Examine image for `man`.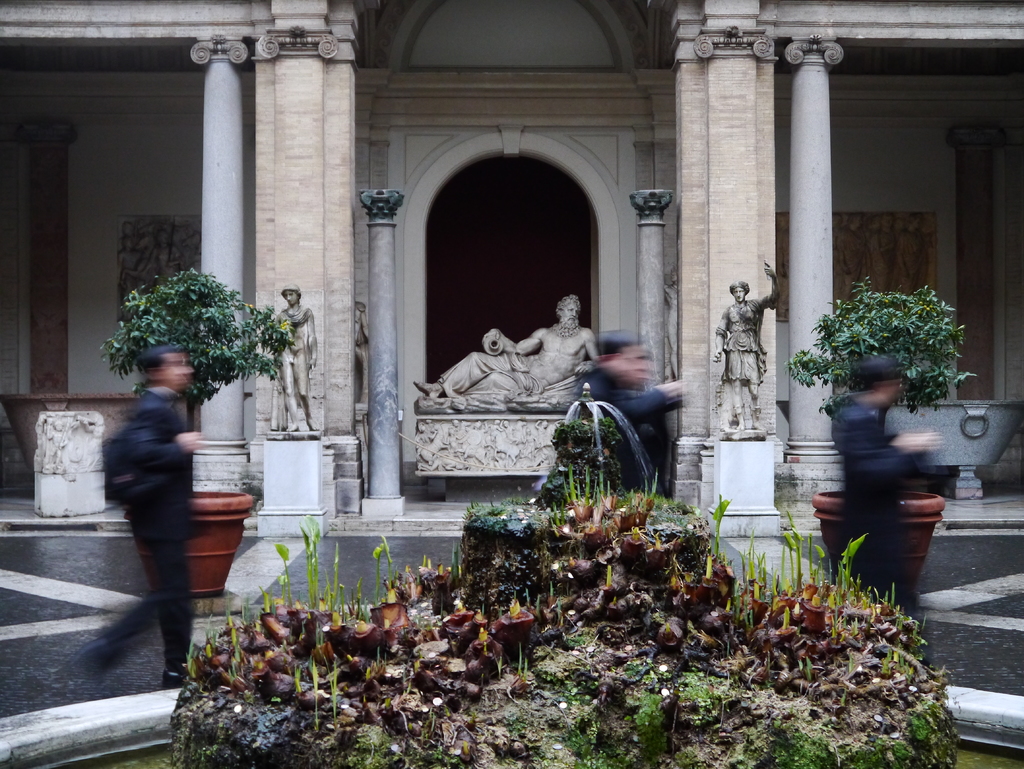
Examination result: (left=828, top=355, right=946, bottom=622).
